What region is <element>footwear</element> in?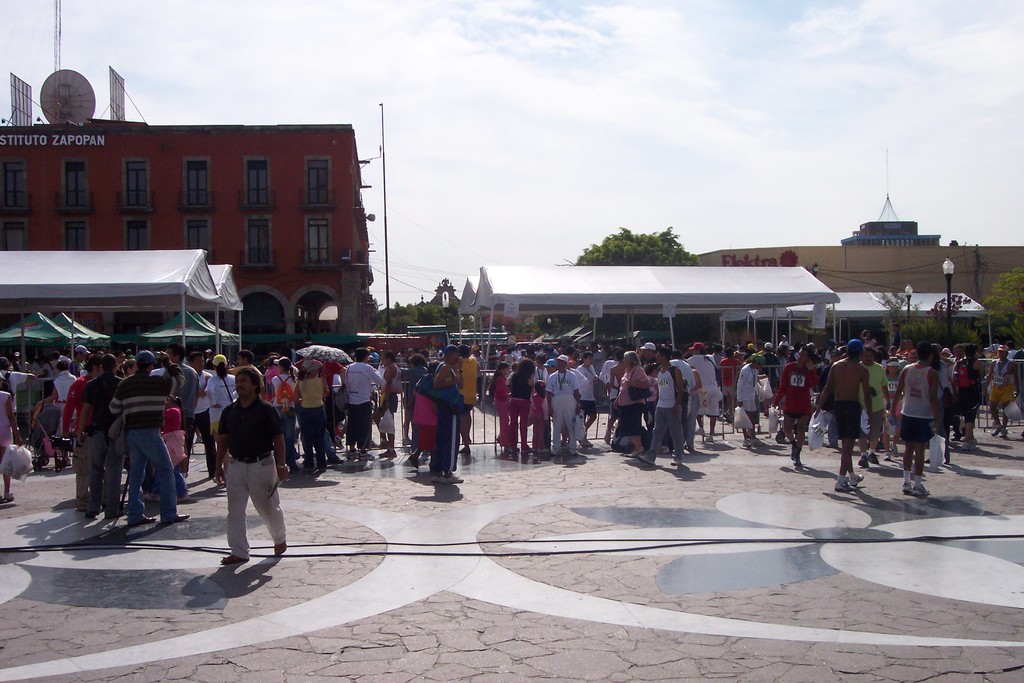
<bbox>792, 447, 801, 465</bbox>.
